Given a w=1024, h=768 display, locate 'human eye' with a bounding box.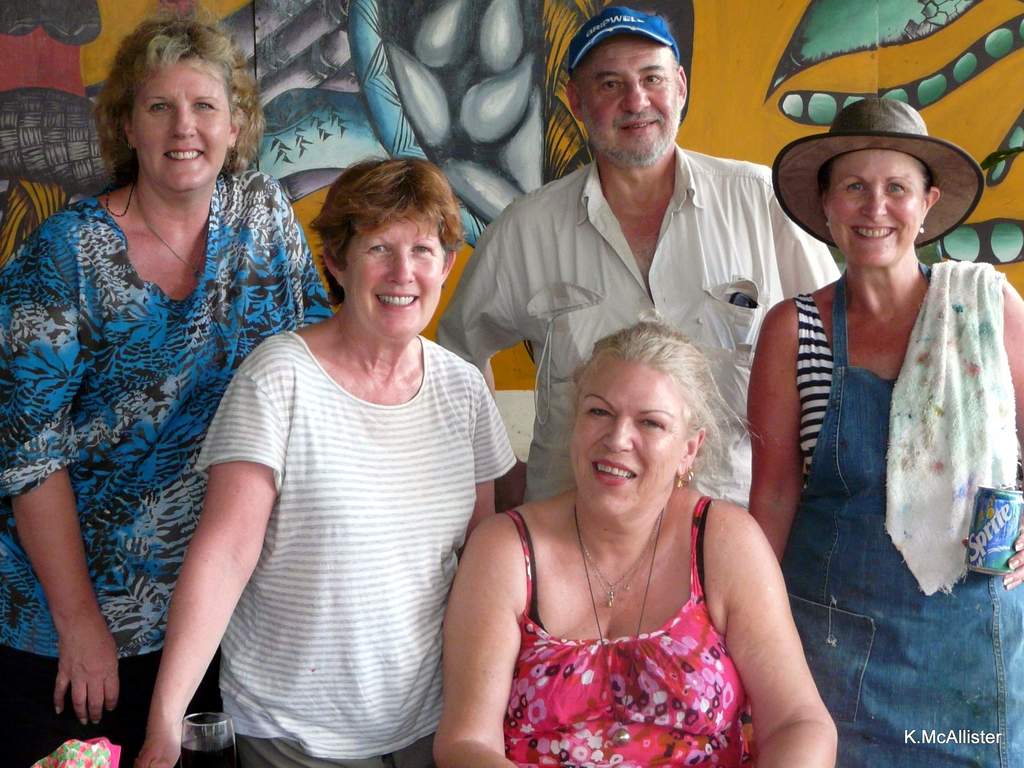
Located: [191,97,212,115].
